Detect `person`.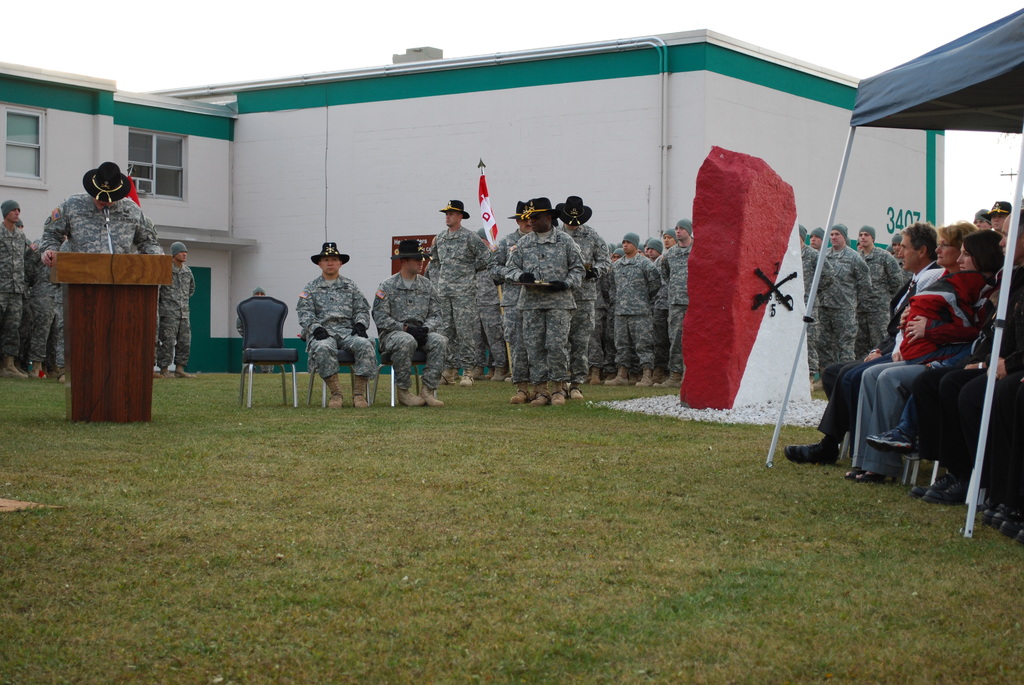
Detected at {"left": 657, "top": 222, "right": 689, "bottom": 342}.
